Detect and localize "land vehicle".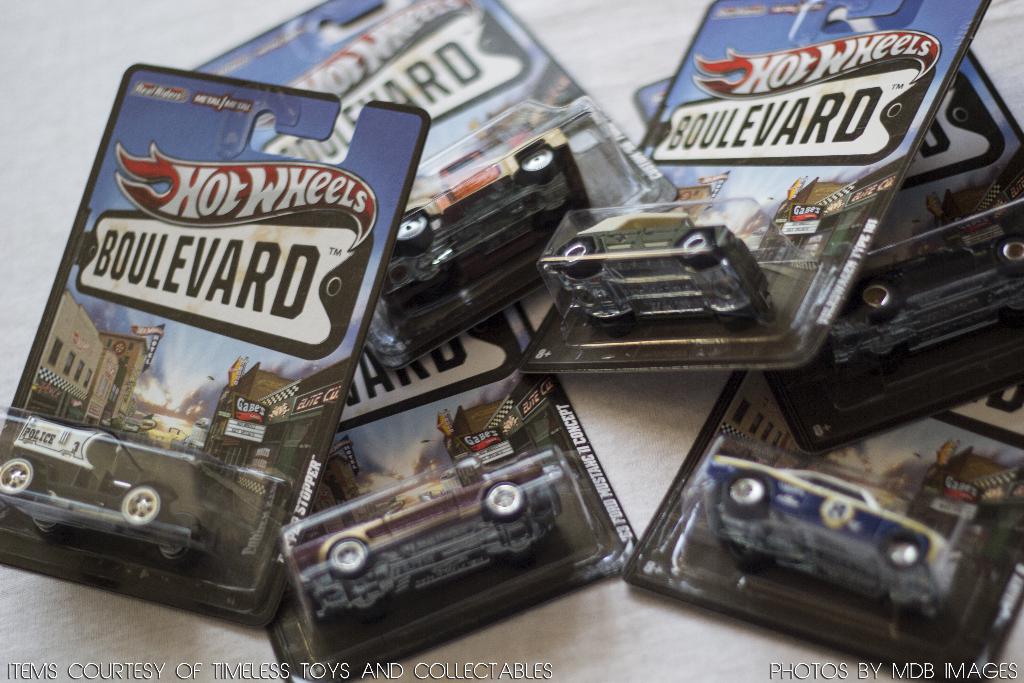
Localized at <box>0,413,203,561</box>.
